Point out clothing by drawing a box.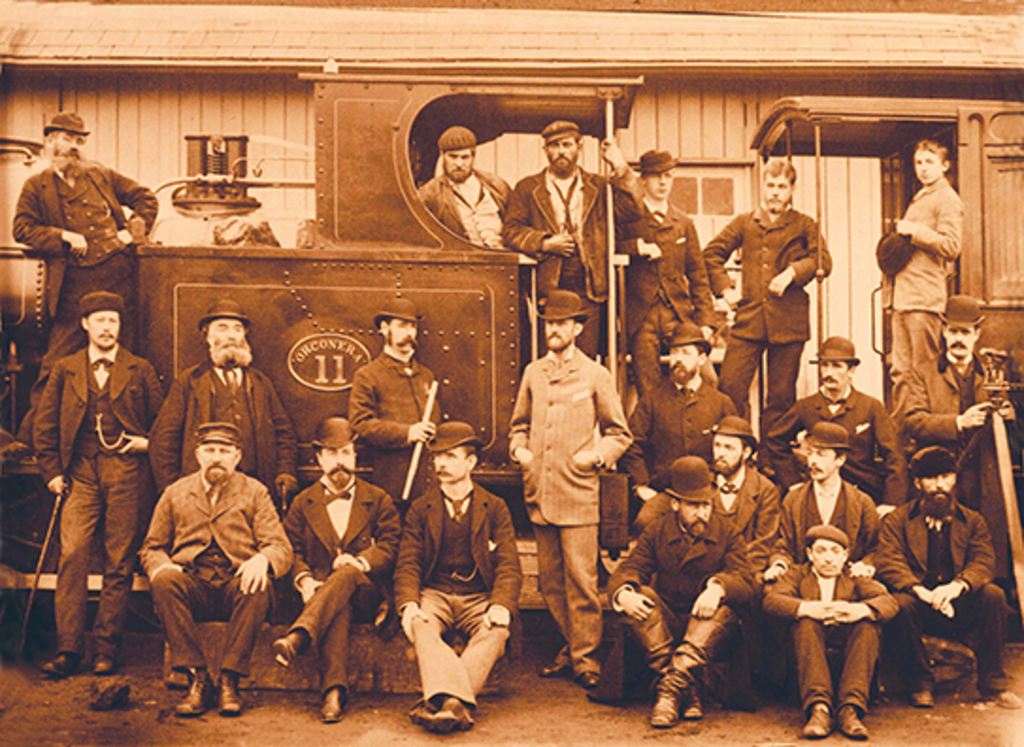
detection(507, 351, 632, 673).
